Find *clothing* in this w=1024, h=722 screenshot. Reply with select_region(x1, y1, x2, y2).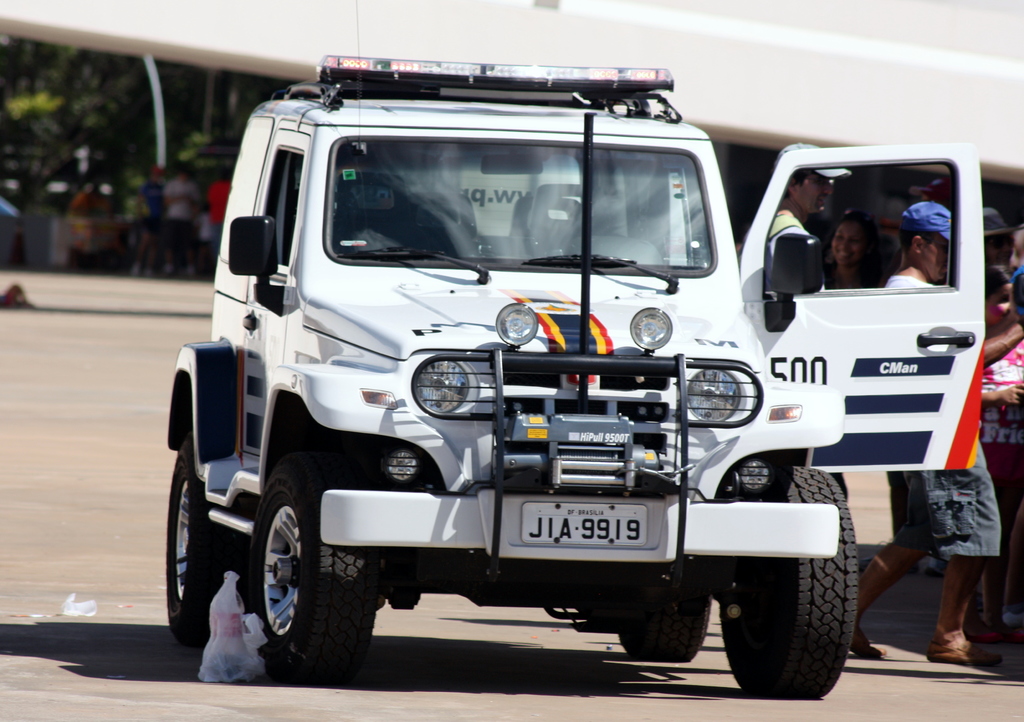
select_region(878, 269, 1012, 572).
